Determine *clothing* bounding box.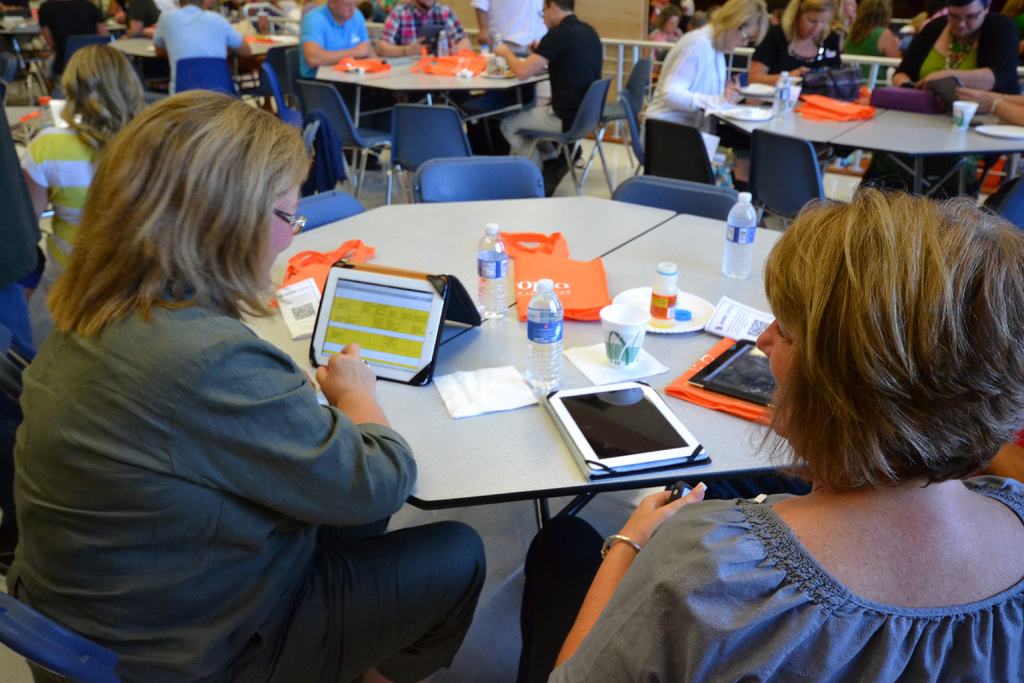
Determined: <box>383,4,467,58</box>.
